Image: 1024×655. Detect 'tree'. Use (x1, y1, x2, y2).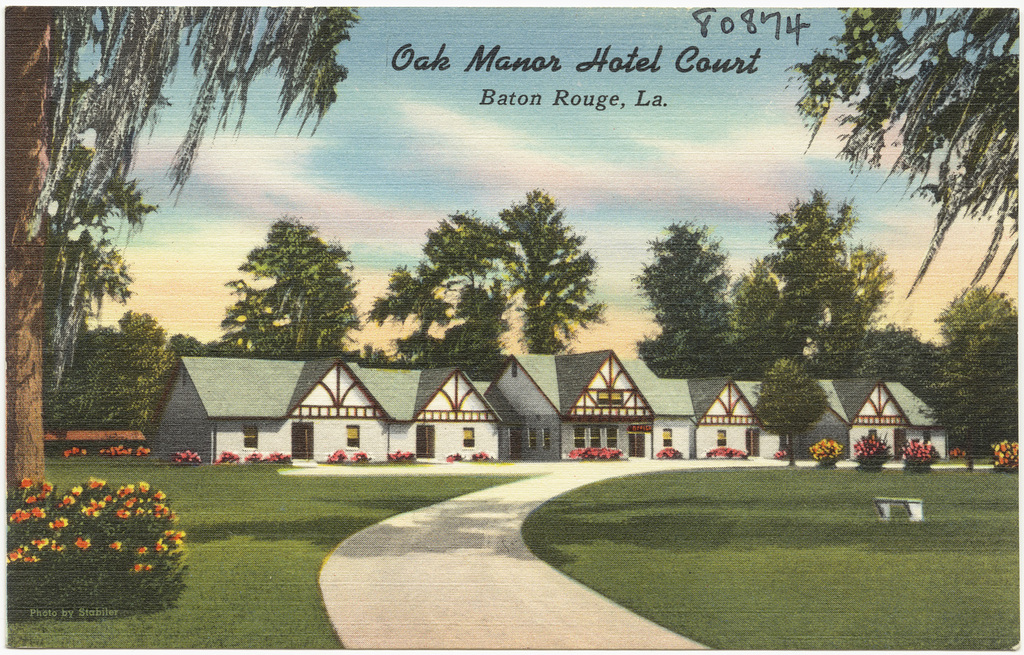
(494, 183, 616, 358).
